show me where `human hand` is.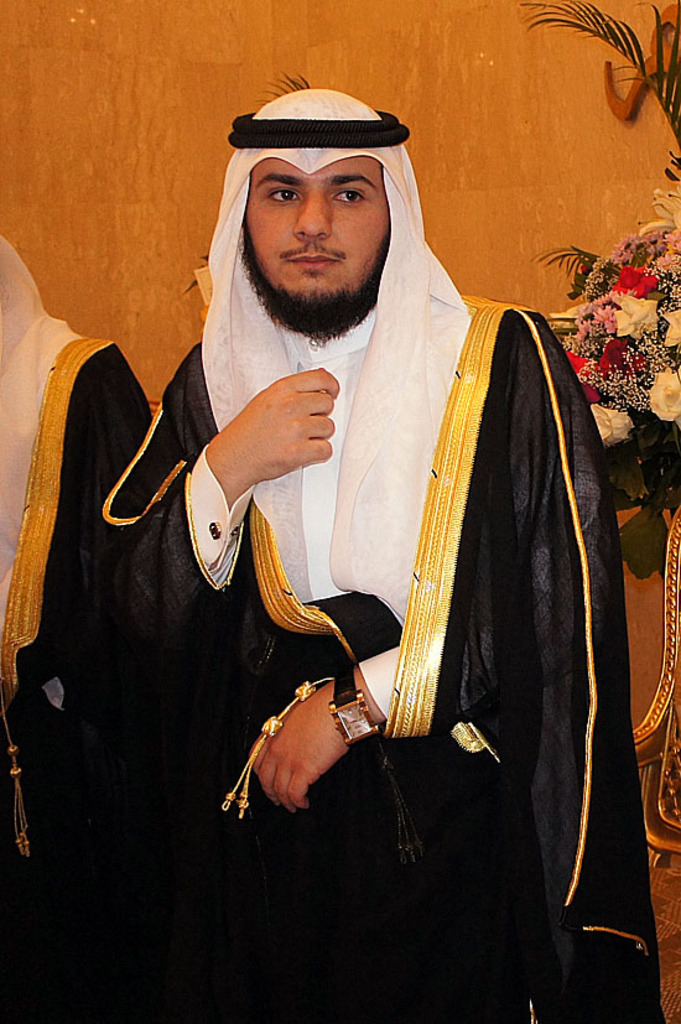
`human hand` is at [x1=218, y1=360, x2=362, y2=498].
